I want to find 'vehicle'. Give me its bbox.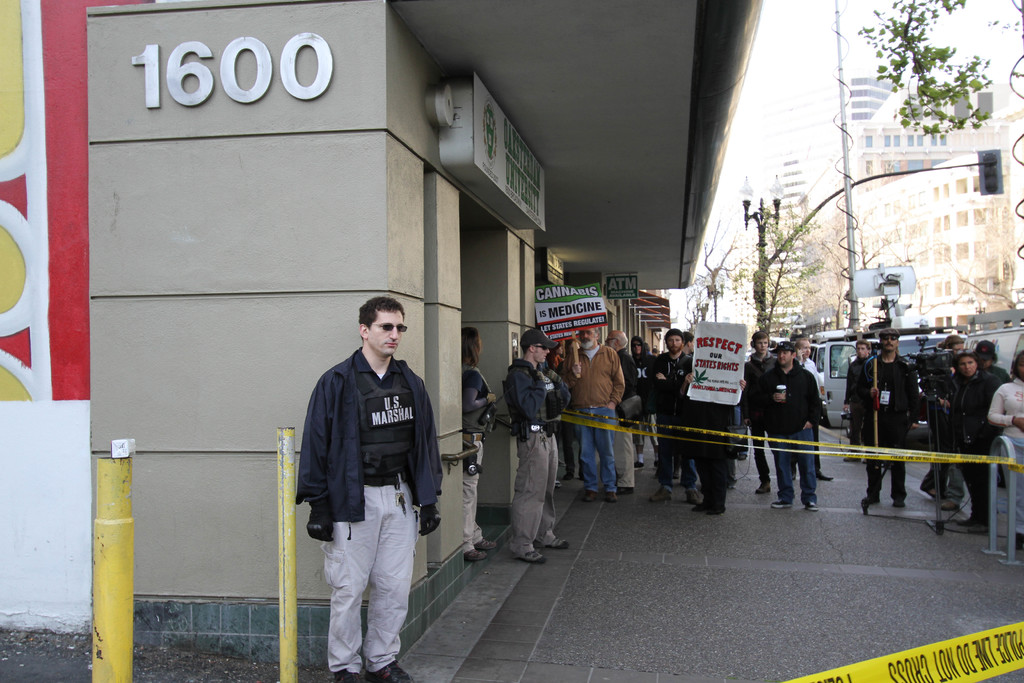
Rect(967, 326, 1023, 372).
